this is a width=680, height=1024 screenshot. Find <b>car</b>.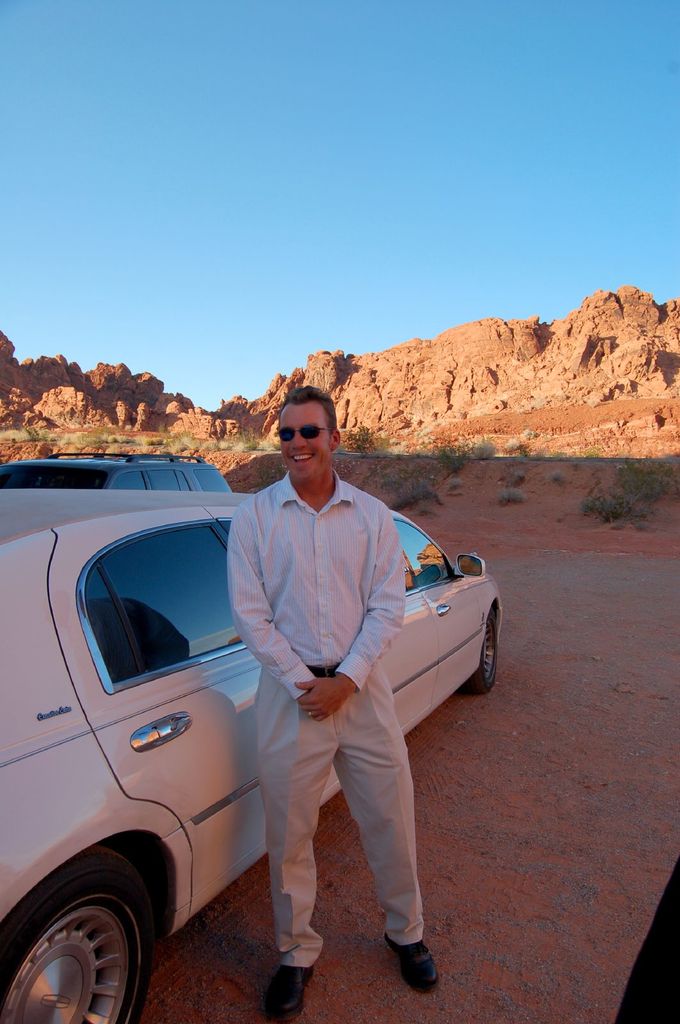
Bounding box: l=0, t=450, r=234, b=495.
